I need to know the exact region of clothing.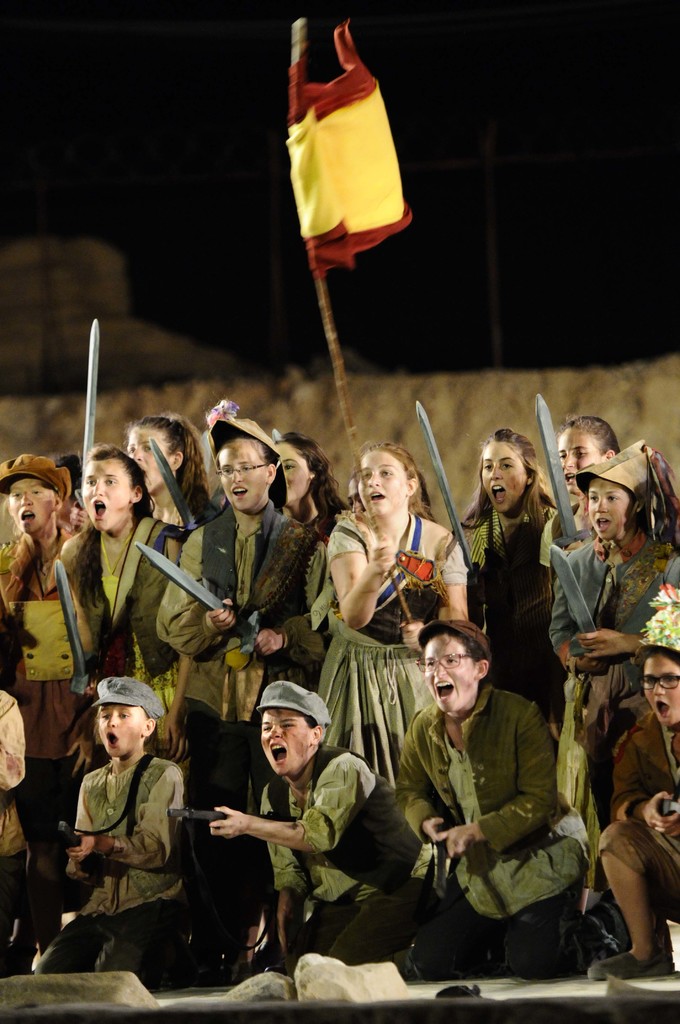
Region: [599, 719, 679, 911].
